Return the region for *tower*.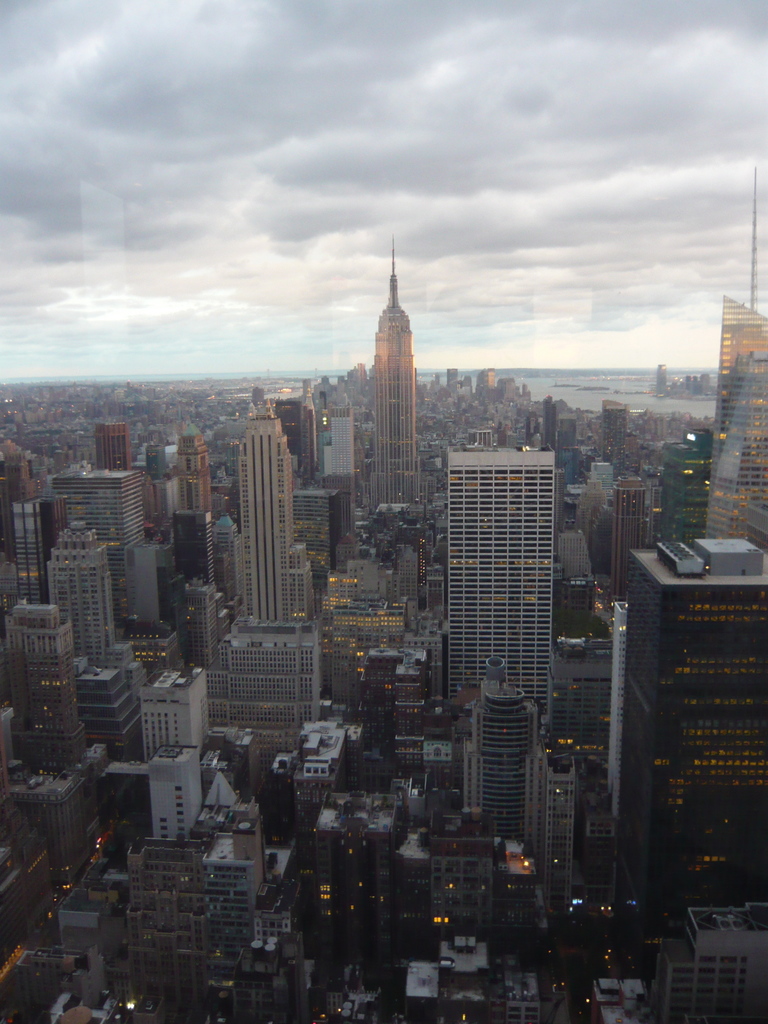
box(233, 386, 327, 636).
